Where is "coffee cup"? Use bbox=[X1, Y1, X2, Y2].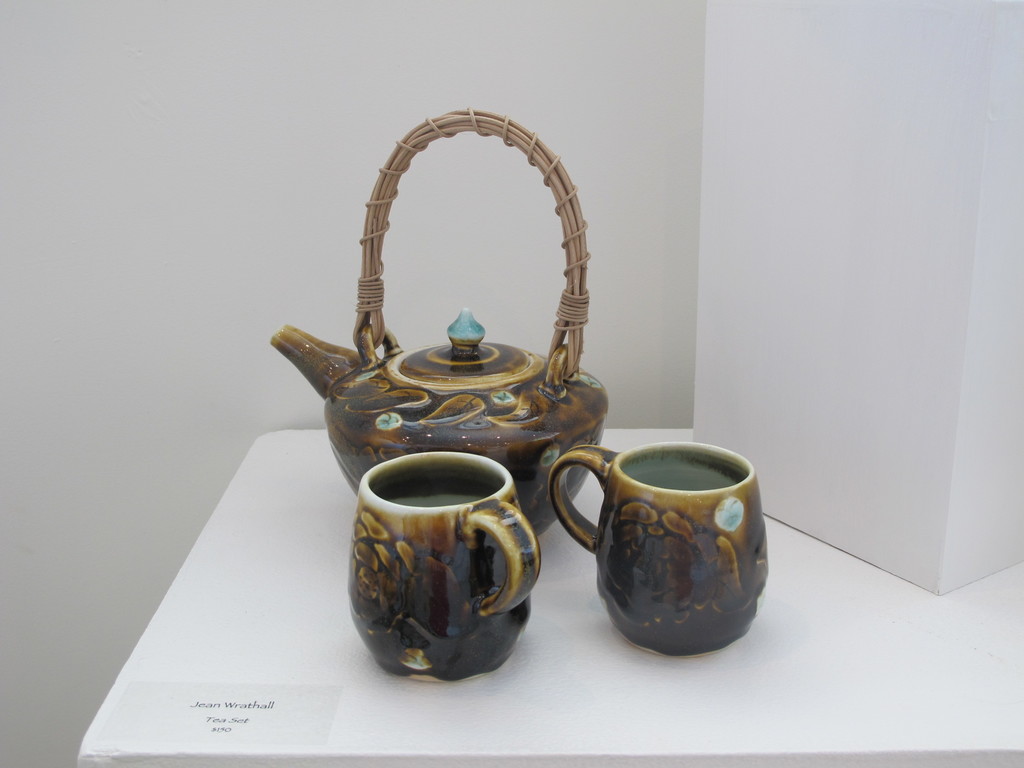
bbox=[350, 444, 543, 686].
